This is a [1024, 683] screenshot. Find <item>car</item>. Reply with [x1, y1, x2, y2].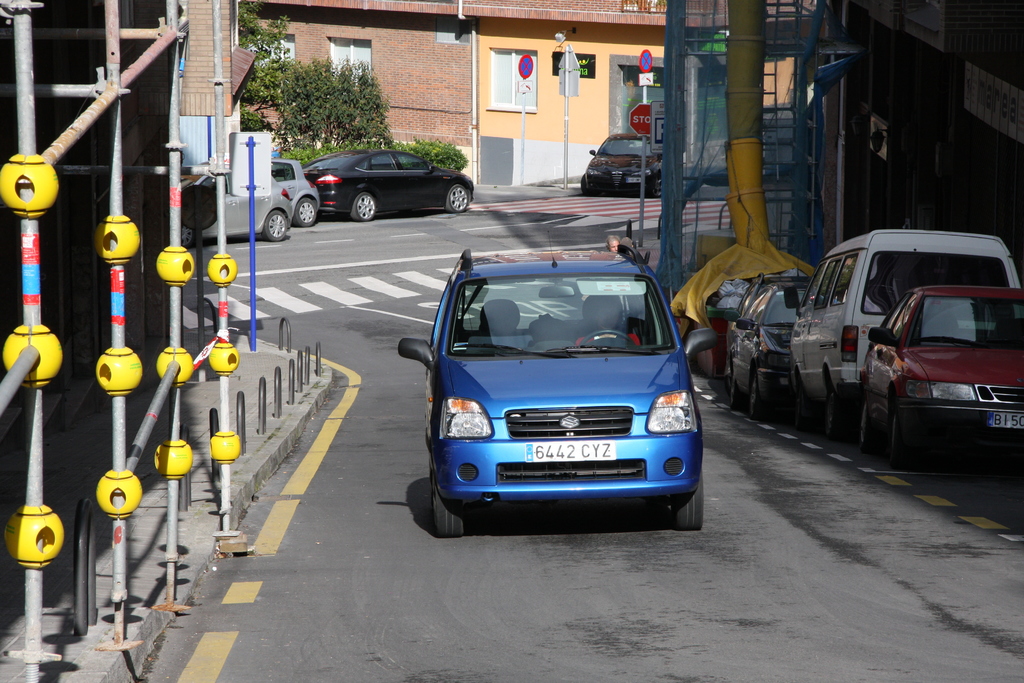
[303, 148, 477, 223].
